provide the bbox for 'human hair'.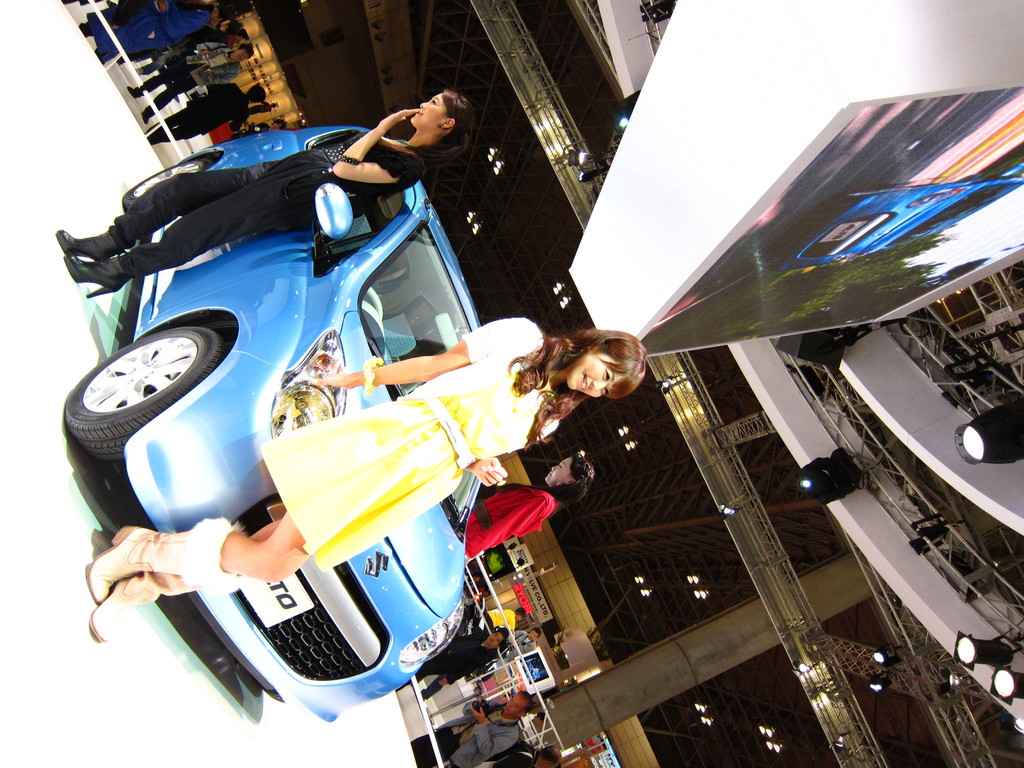
383/88/477/191.
